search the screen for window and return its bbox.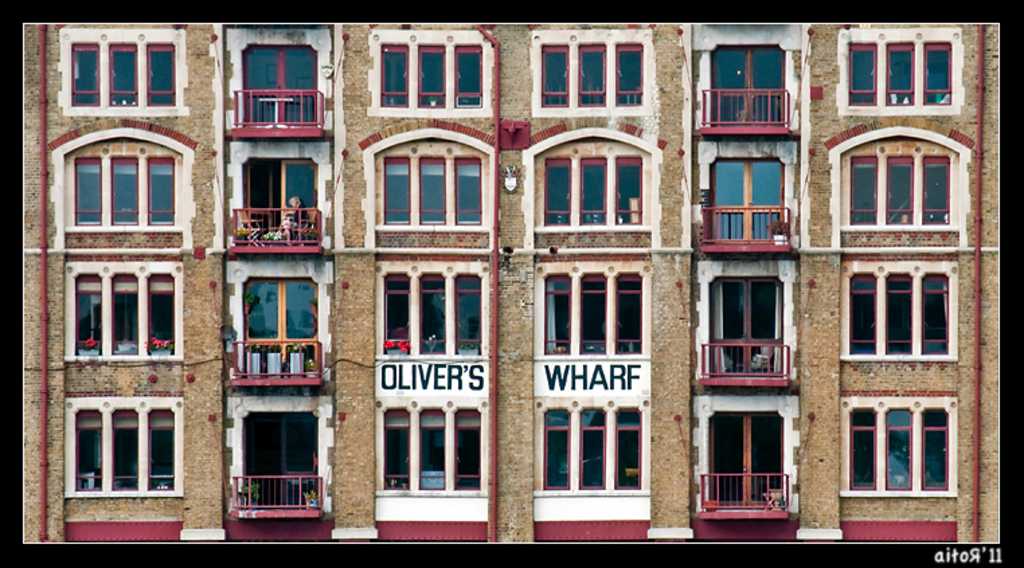
Found: (67, 43, 177, 109).
